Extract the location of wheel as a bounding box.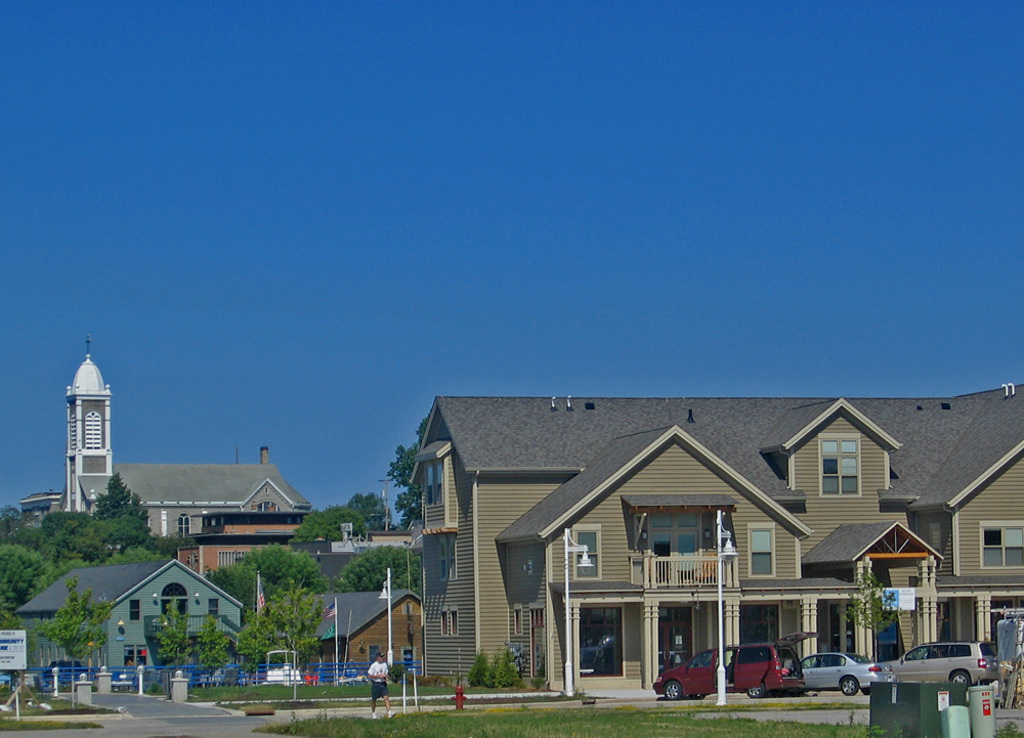
BBox(665, 680, 684, 700).
